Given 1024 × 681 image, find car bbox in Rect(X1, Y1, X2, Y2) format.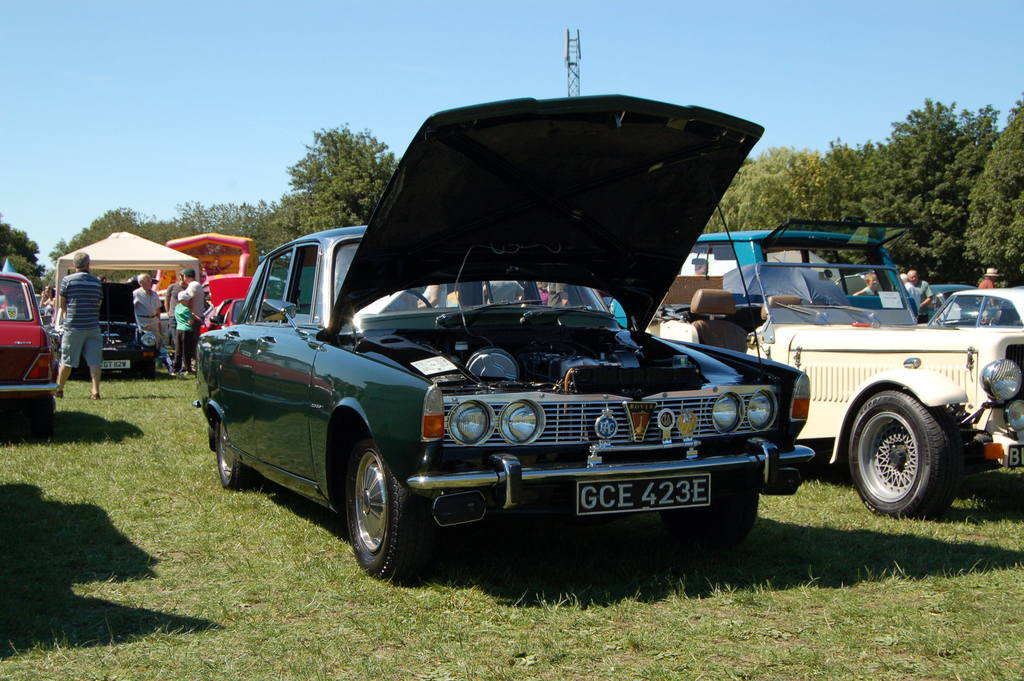
Rect(193, 269, 253, 365).
